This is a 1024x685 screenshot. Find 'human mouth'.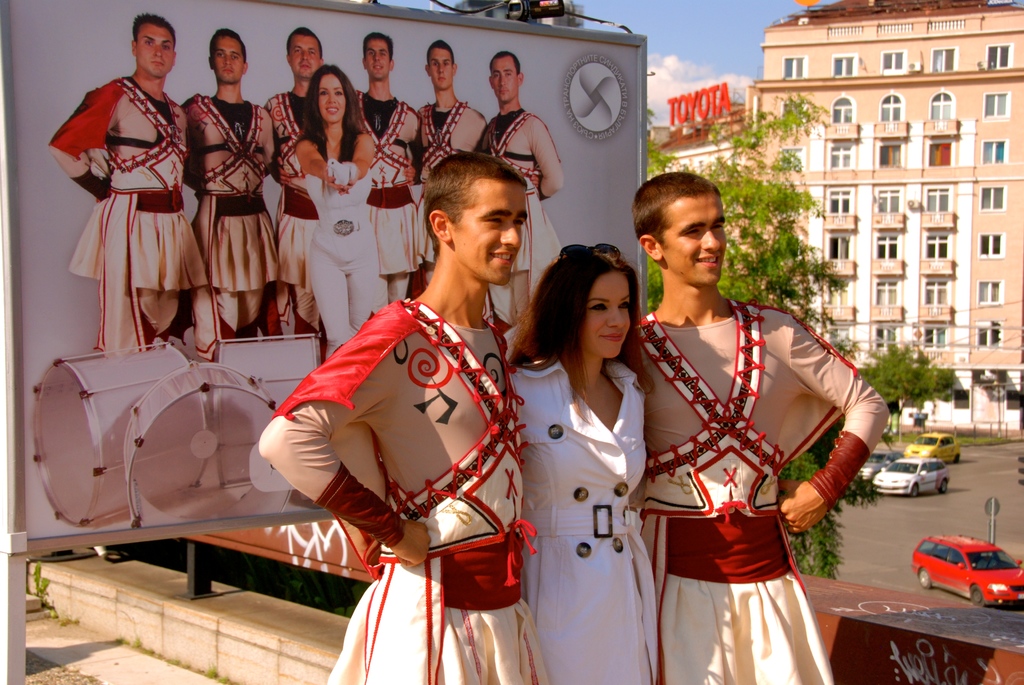
Bounding box: <region>599, 332, 623, 342</region>.
